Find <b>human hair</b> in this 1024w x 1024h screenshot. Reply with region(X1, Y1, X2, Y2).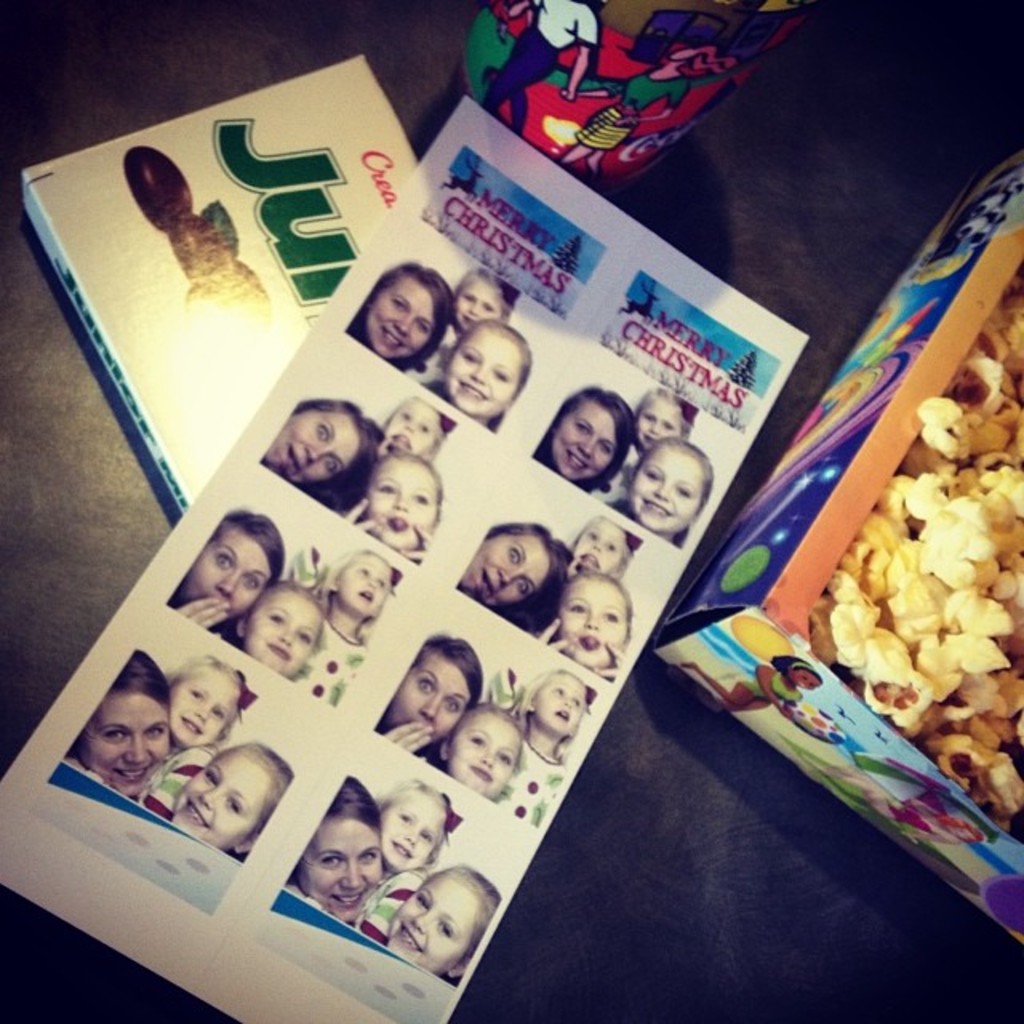
region(104, 646, 171, 728).
